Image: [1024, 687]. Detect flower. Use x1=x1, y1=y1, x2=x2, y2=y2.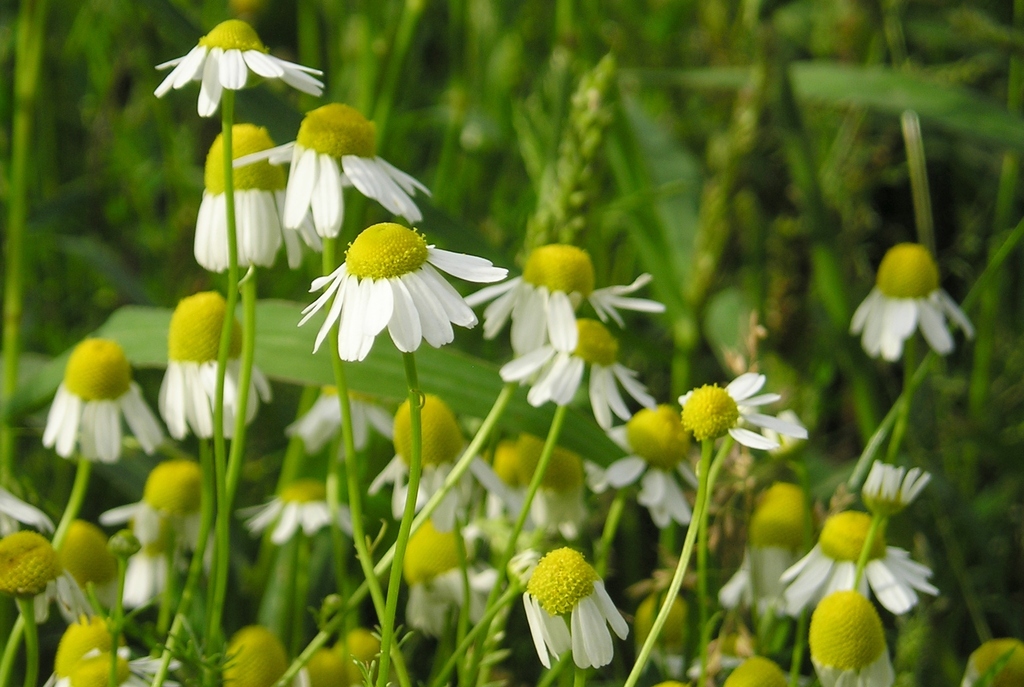
x1=804, y1=584, x2=893, y2=686.
